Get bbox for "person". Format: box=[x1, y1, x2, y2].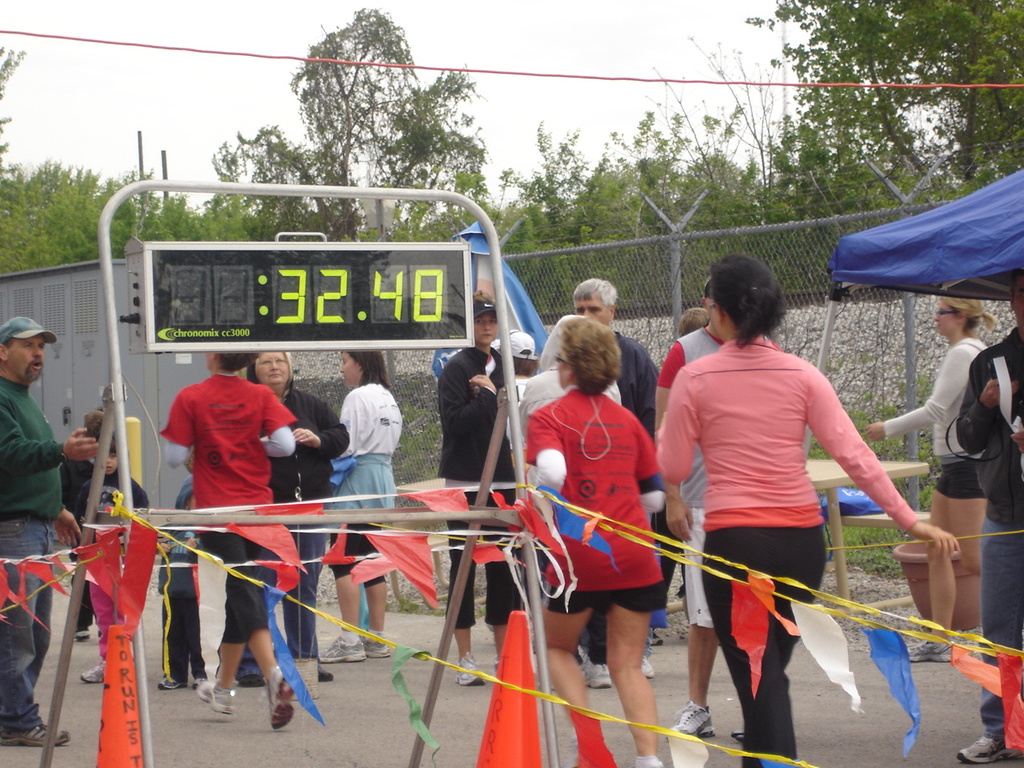
box=[570, 278, 661, 688].
